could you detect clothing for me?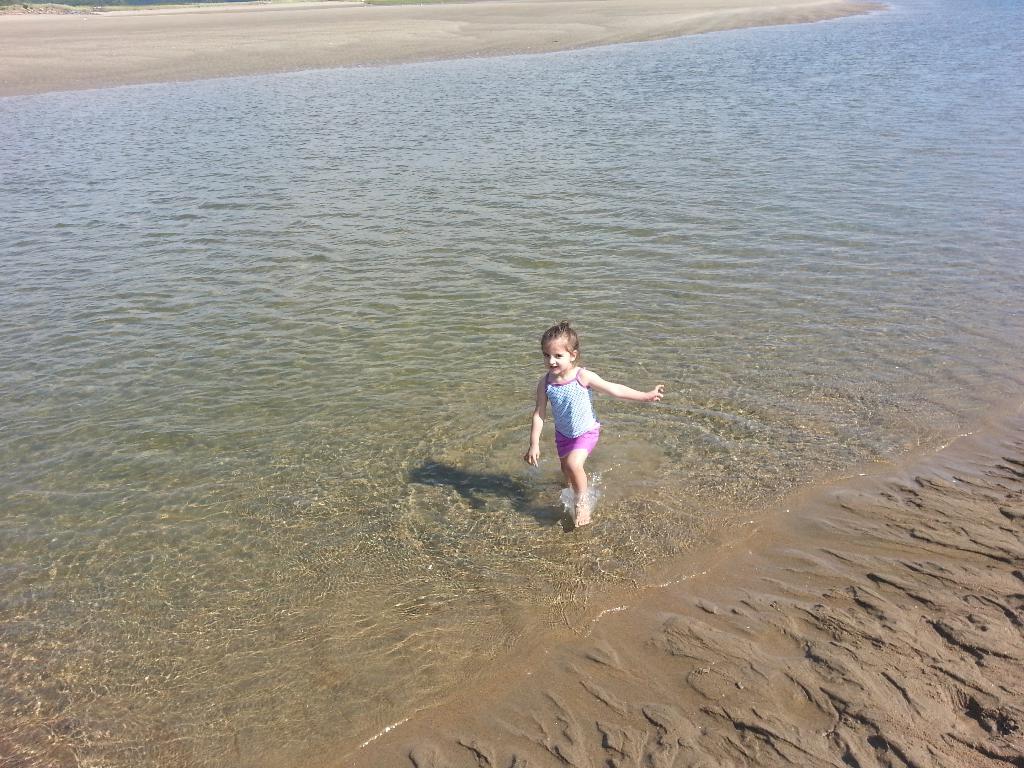
Detection result: (529, 347, 618, 494).
